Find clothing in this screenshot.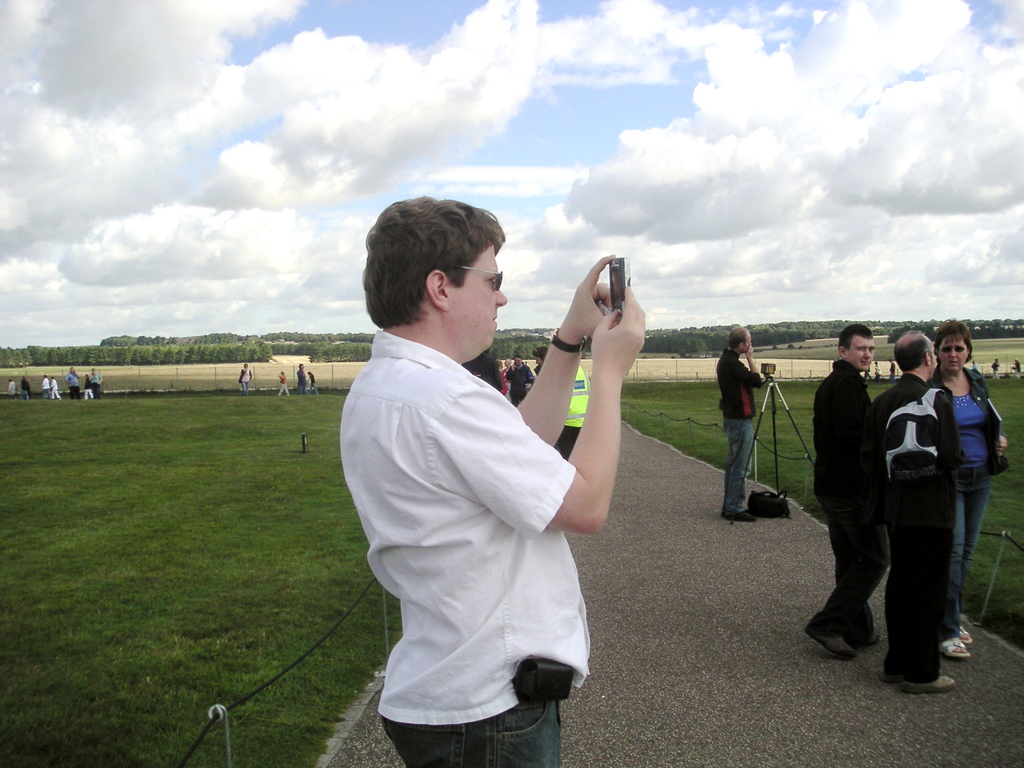
The bounding box for clothing is <bbox>49, 376, 58, 399</bbox>.
